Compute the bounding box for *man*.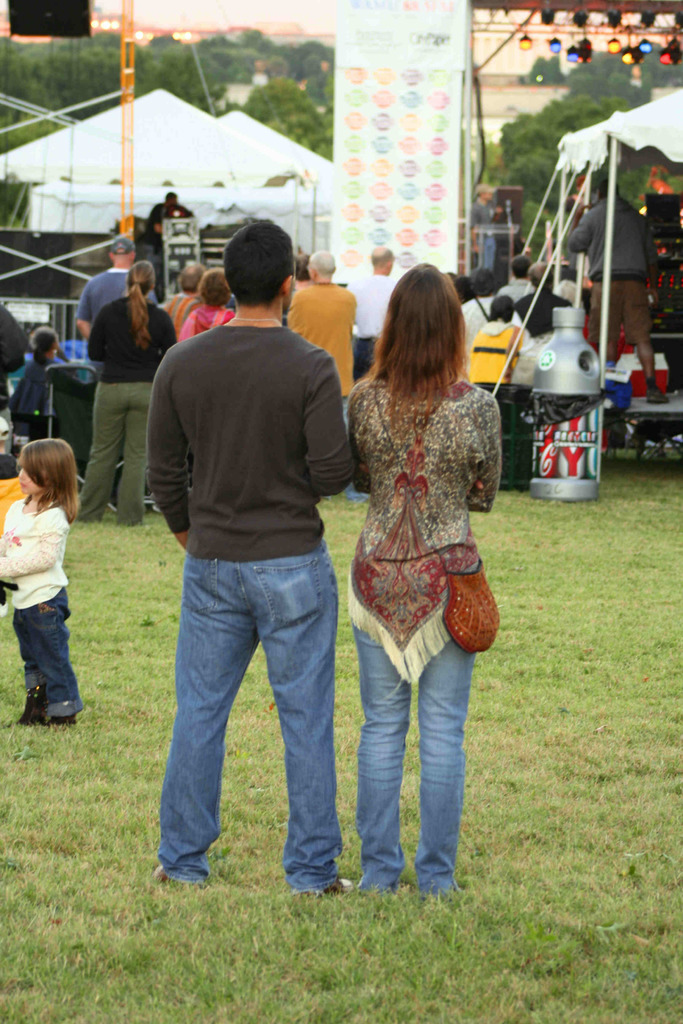
box(344, 239, 397, 340).
